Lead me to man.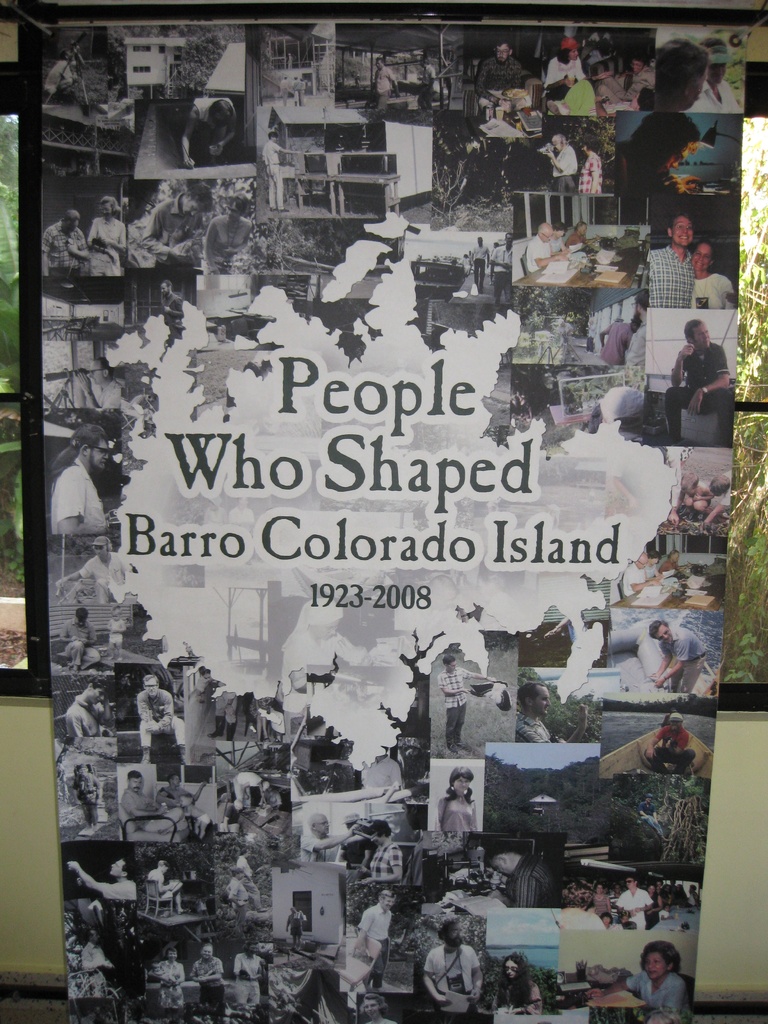
Lead to <bbox>659, 550, 679, 570</bbox>.
